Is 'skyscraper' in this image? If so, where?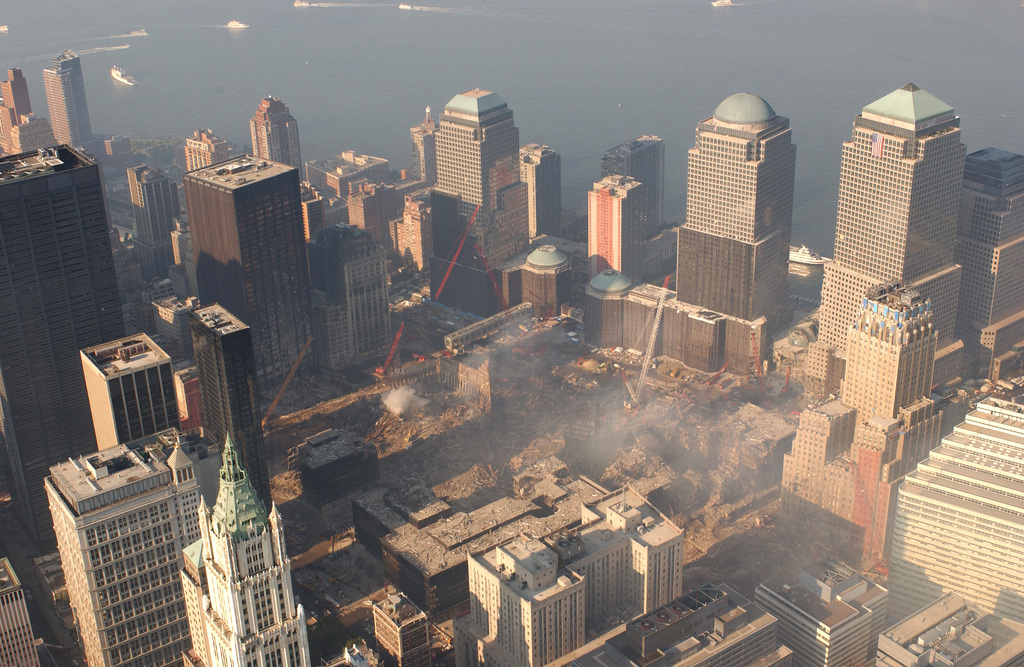
Yes, at 953 150 1023 393.
